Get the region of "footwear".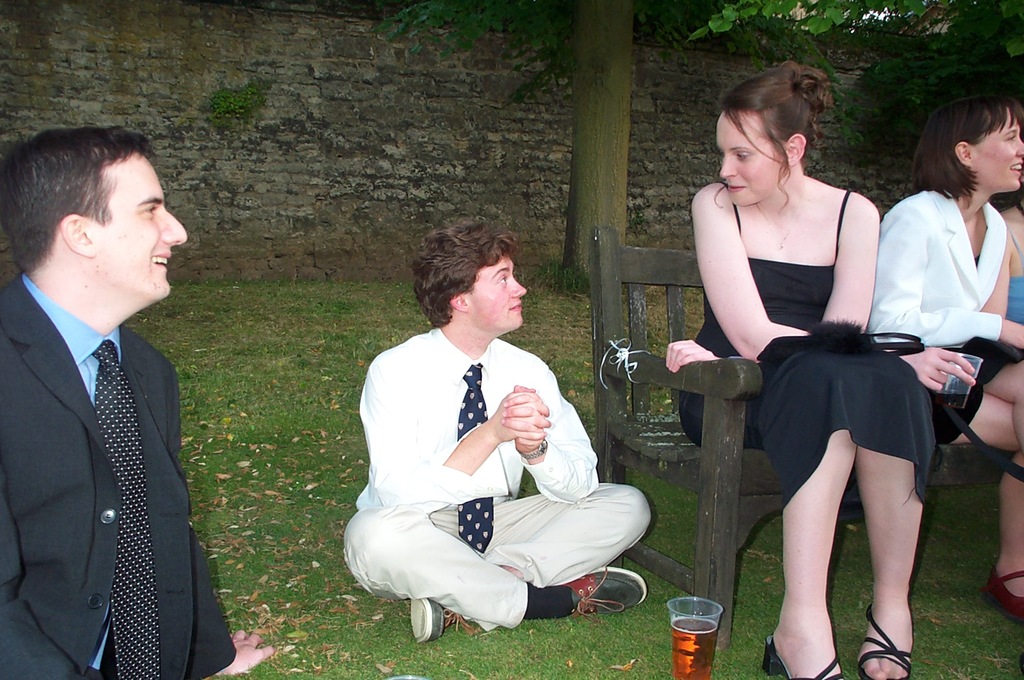
x1=413, y1=593, x2=474, y2=643.
